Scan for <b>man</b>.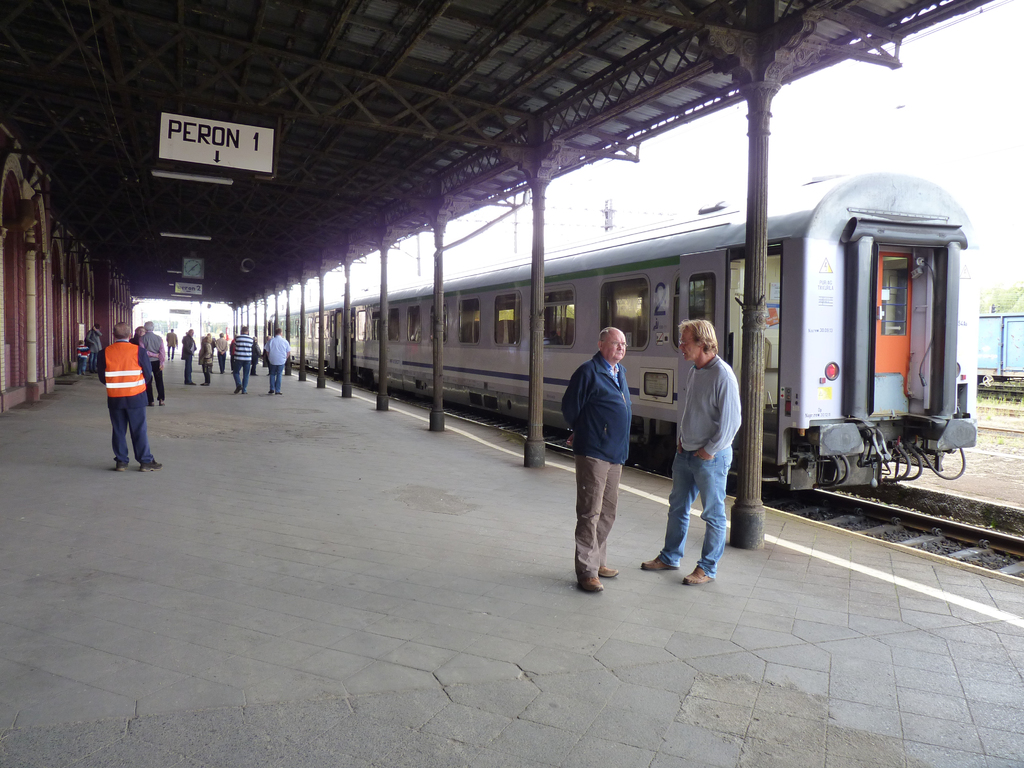
Scan result: x1=234, y1=325, x2=255, y2=394.
